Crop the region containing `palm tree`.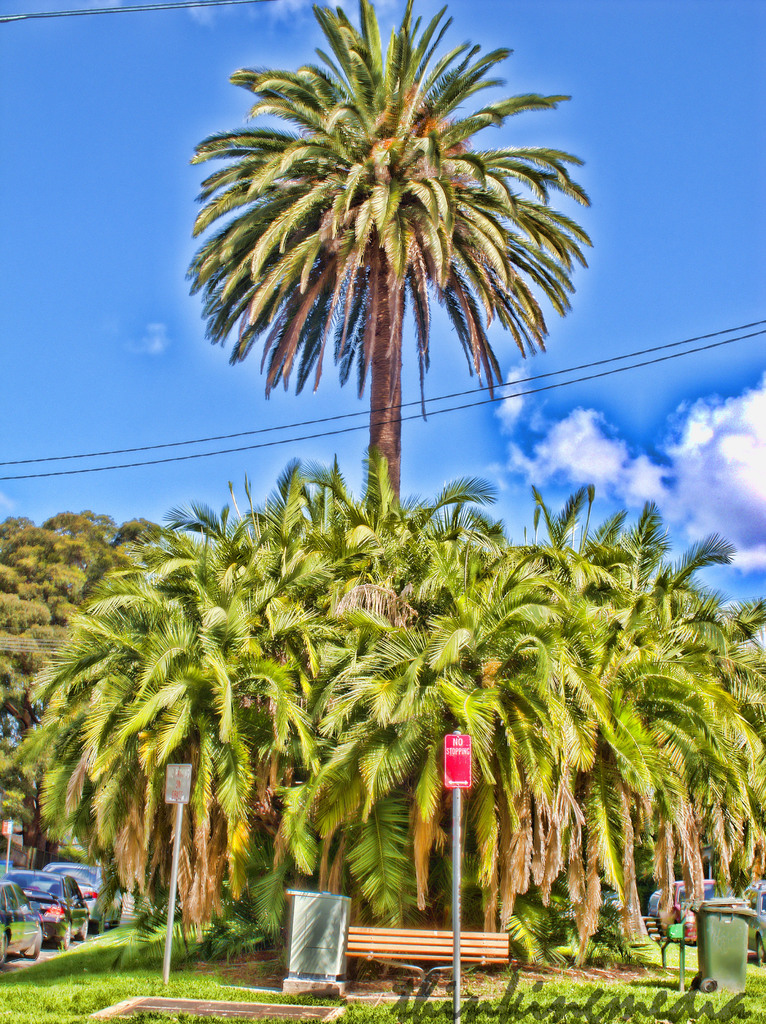
Crop region: <box>536,556,694,897</box>.
